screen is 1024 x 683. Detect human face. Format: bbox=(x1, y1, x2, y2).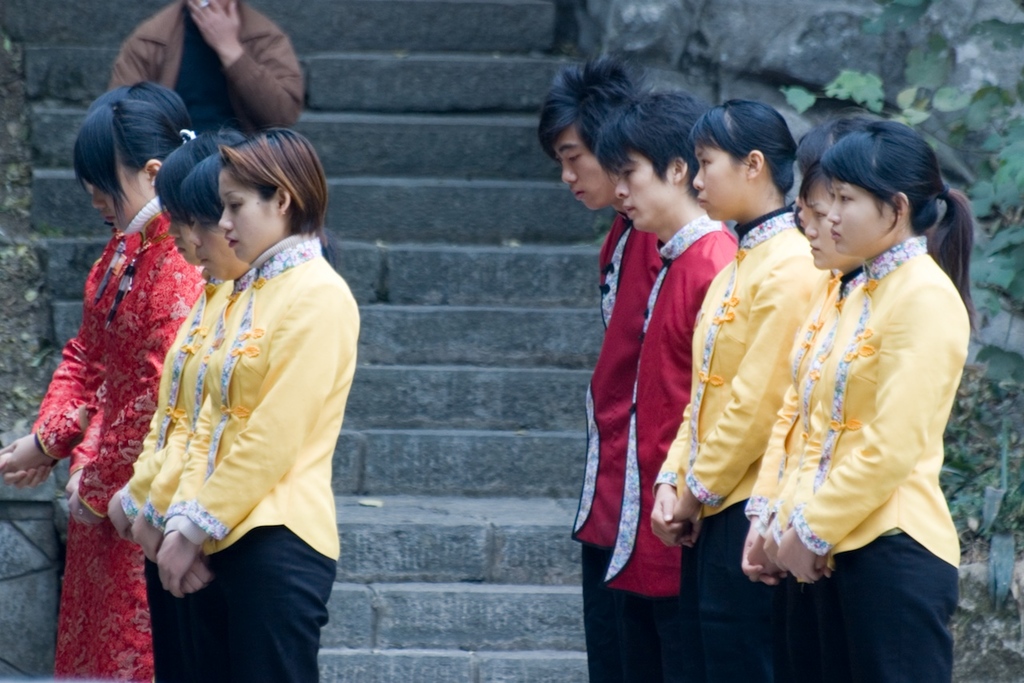
bbox=(188, 216, 229, 279).
